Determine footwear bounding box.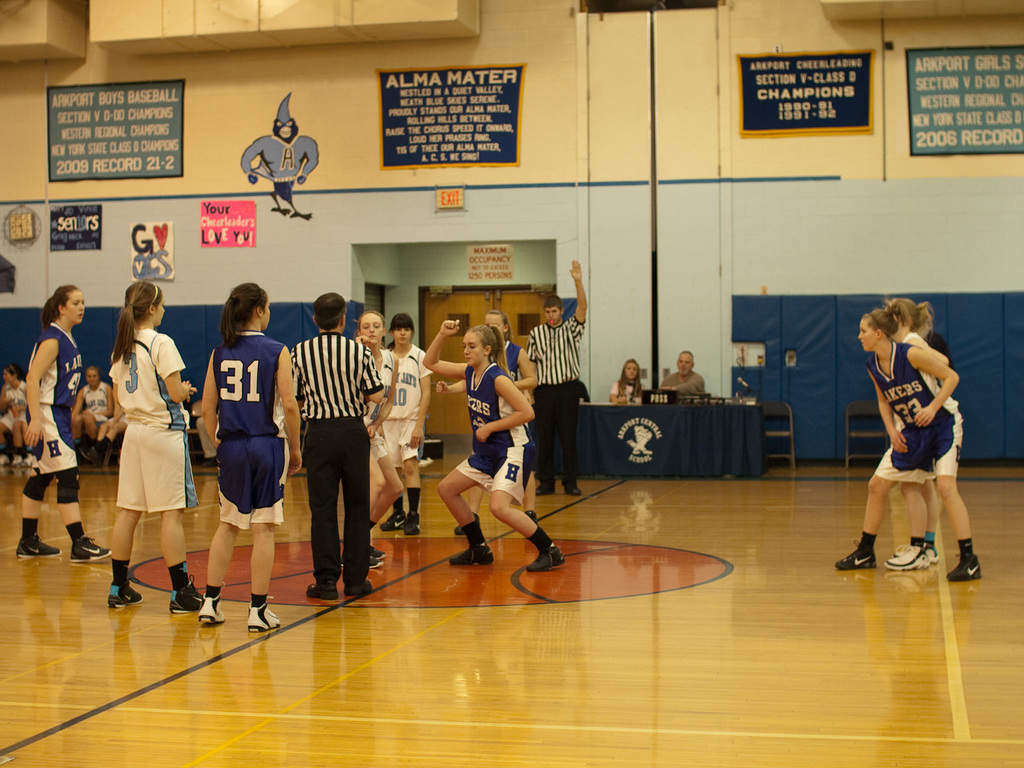
Determined: (69, 537, 111, 558).
